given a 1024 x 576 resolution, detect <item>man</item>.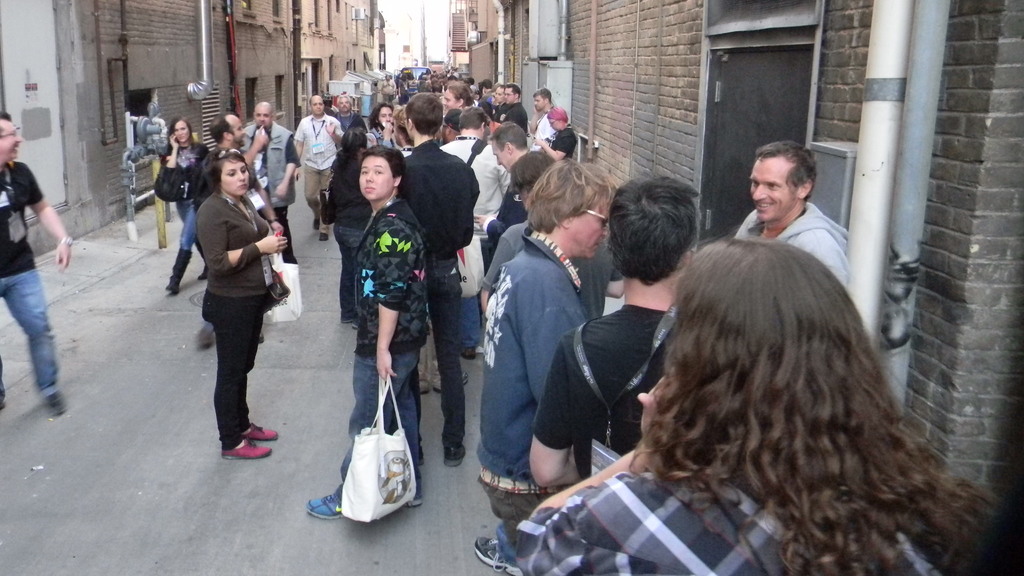
[237, 99, 303, 266].
